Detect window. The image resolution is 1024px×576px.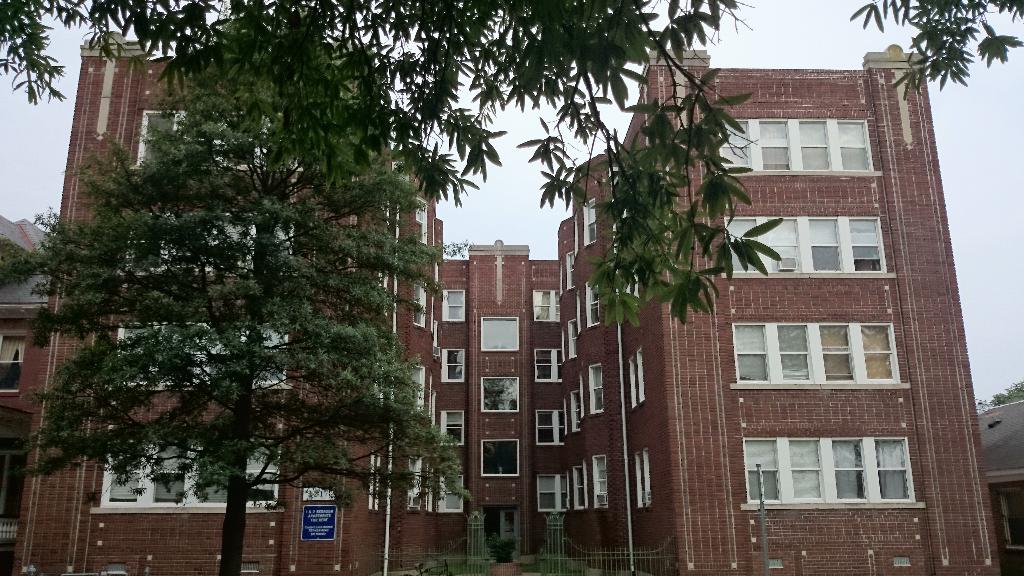
637, 346, 648, 401.
